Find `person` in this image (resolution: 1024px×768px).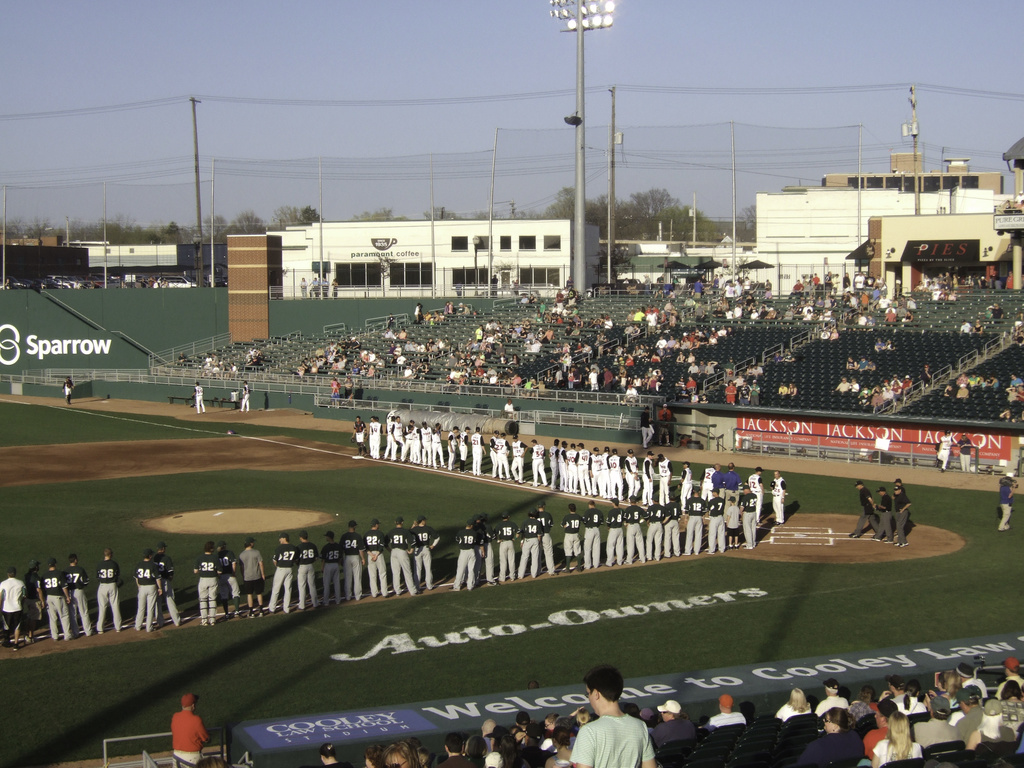
{"left": 45, "top": 554, "right": 67, "bottom": 637}.
